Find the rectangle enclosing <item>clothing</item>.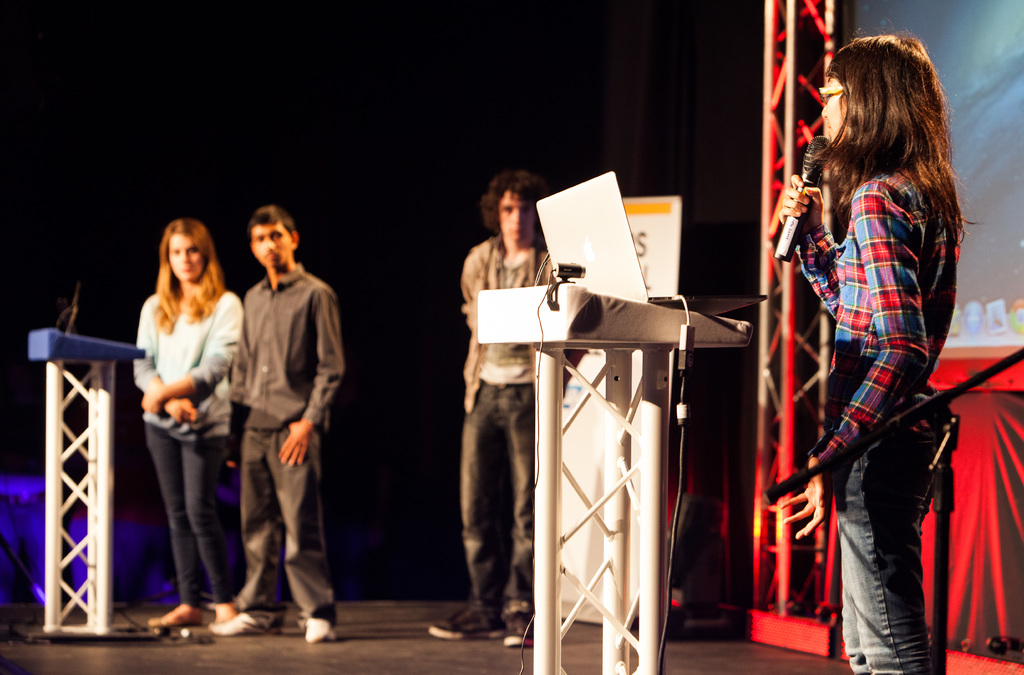
detection(456, 228, 554, 626).
